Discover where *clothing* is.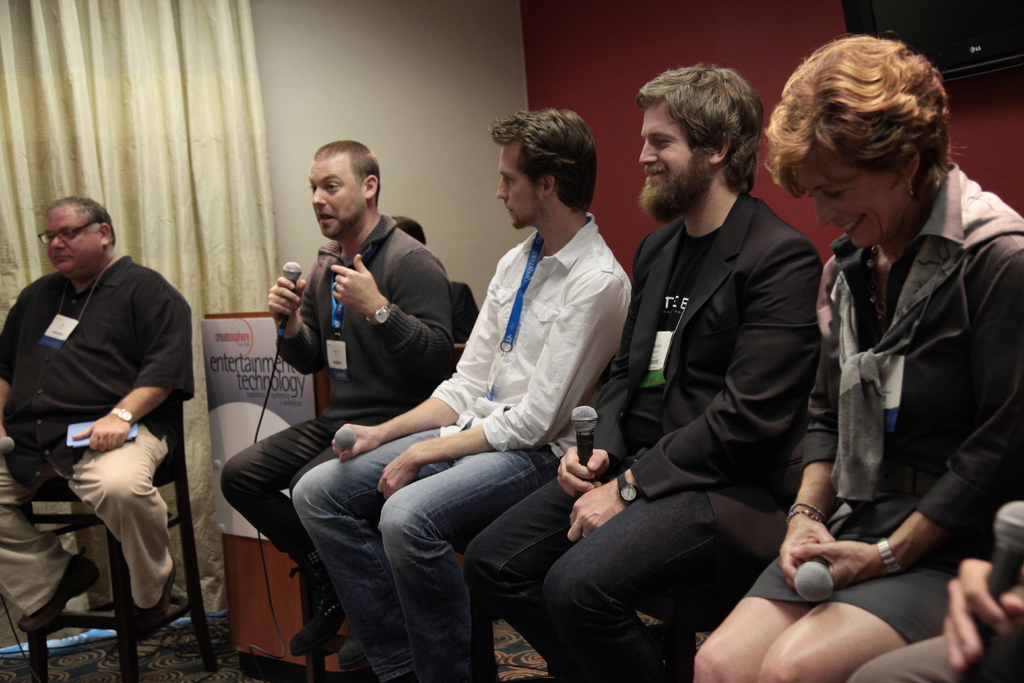
Discovered at [753,165,1023,646].
